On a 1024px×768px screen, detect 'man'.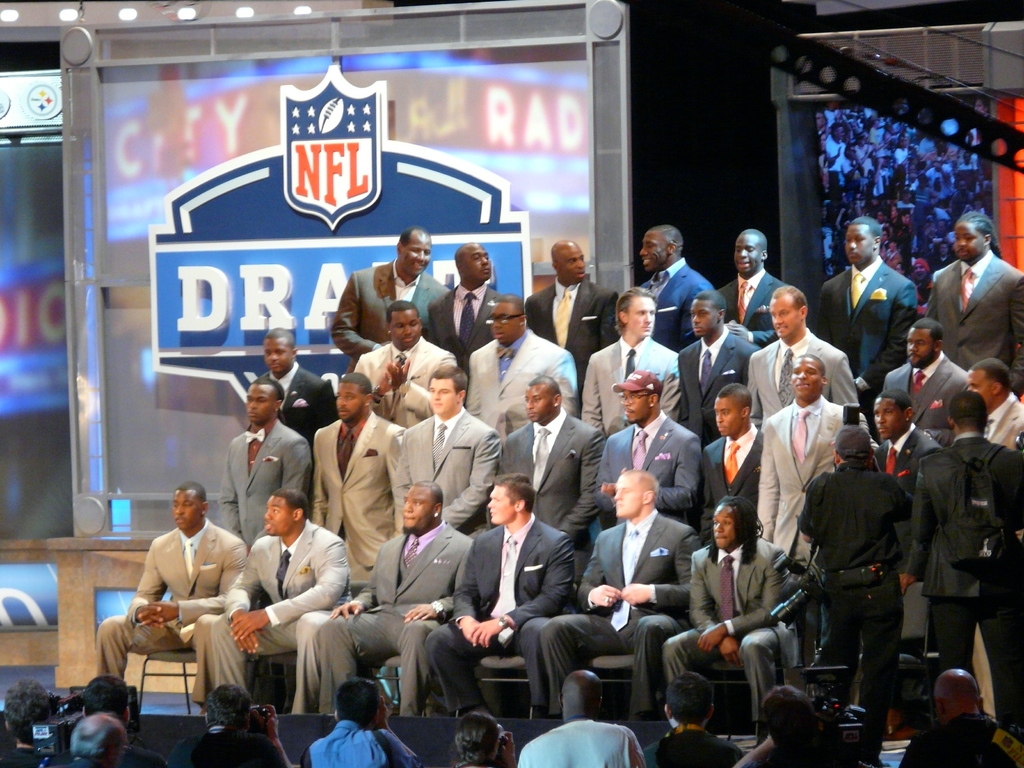
Rect(329, 226, 452, 361).
